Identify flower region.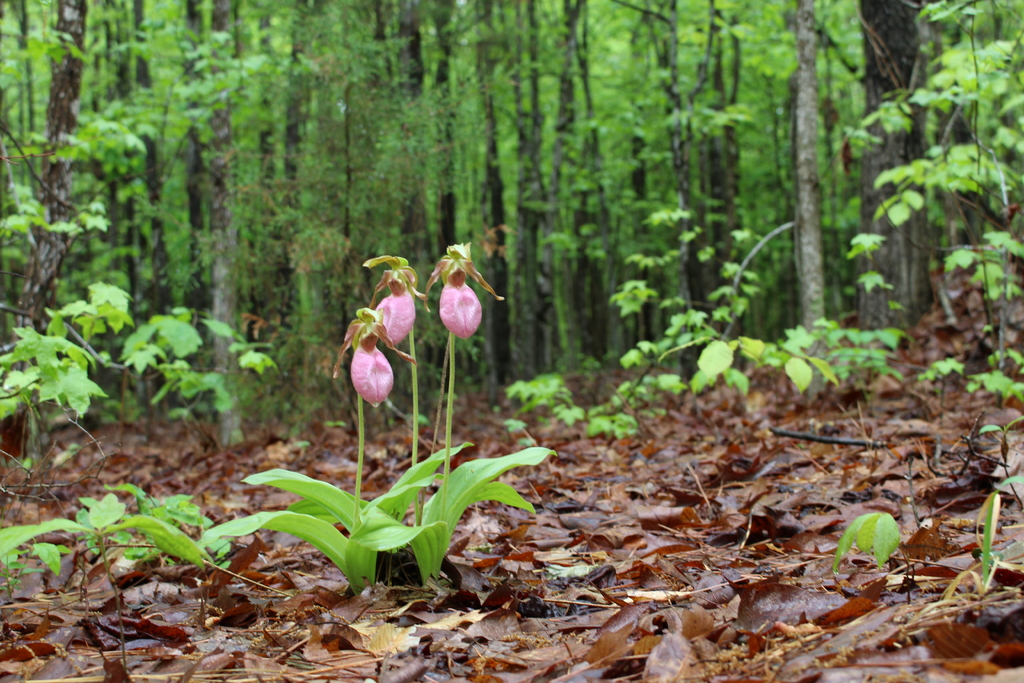
Region: pyautogui.locateOnScreen(360, 253, 426, 343).
